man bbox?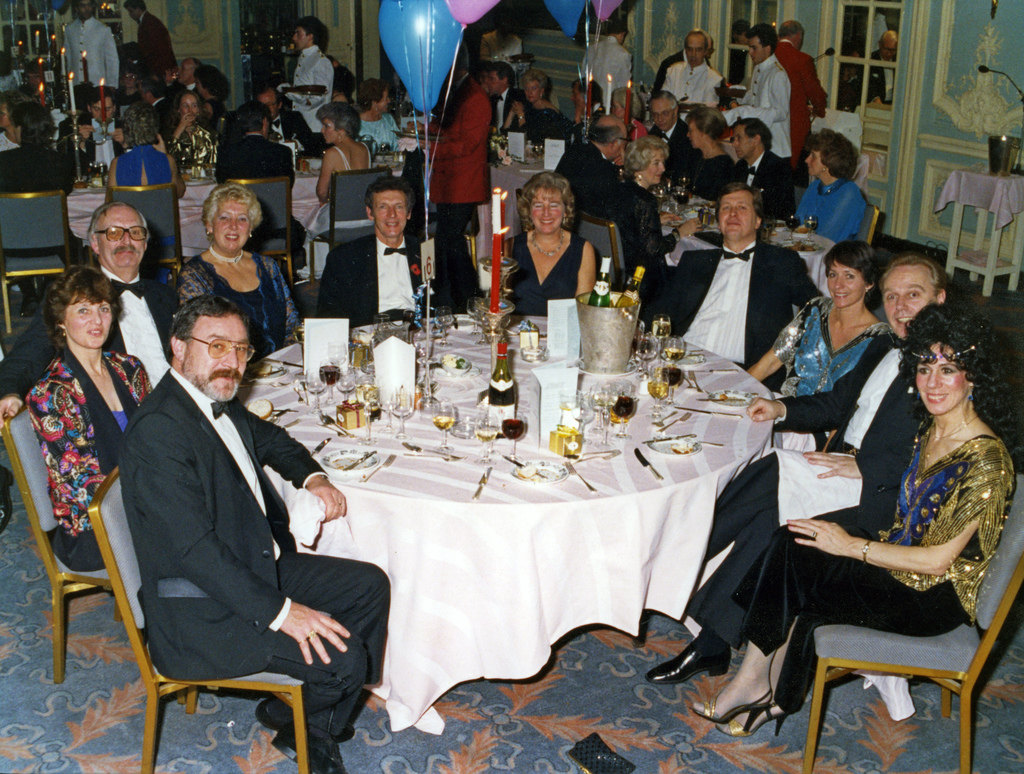
<bbox>485, 62, 531, 125</bbox>
